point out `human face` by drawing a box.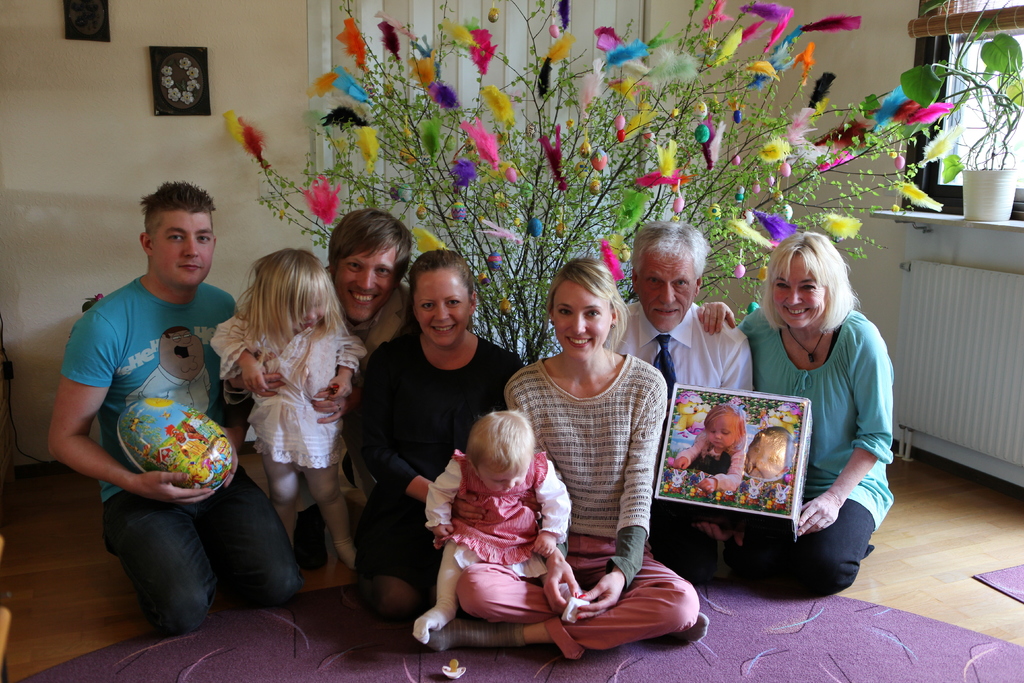
<bbox>333, 243, 392, 319</bbox>.
